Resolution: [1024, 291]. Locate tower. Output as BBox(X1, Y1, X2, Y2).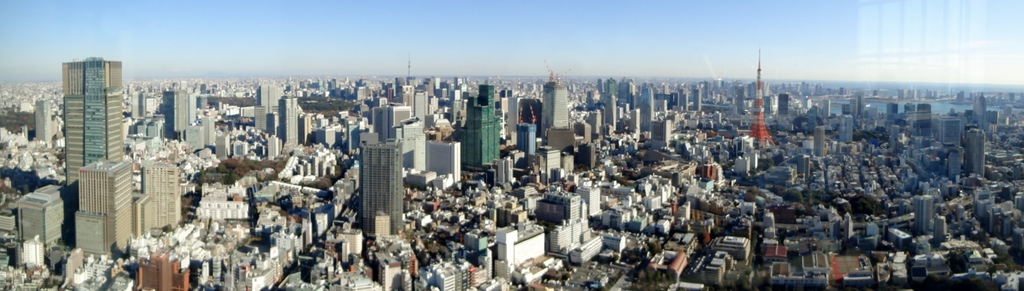
BBox(691, 90, 700, 112).
